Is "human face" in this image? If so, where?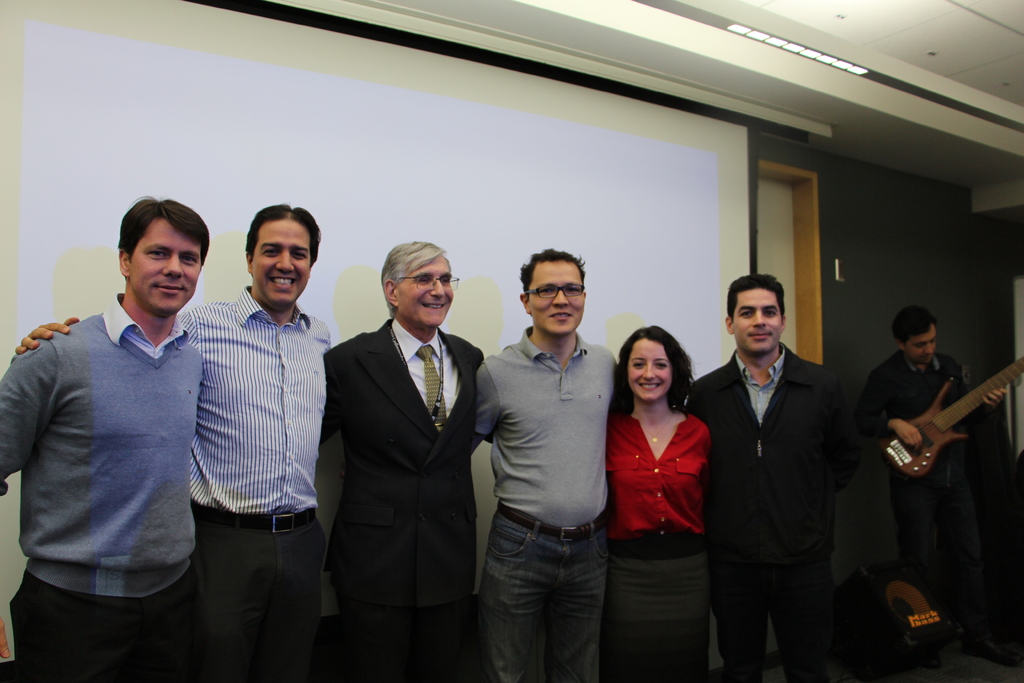
Yes, at left=627, top=337, right=672, bottom=402.
